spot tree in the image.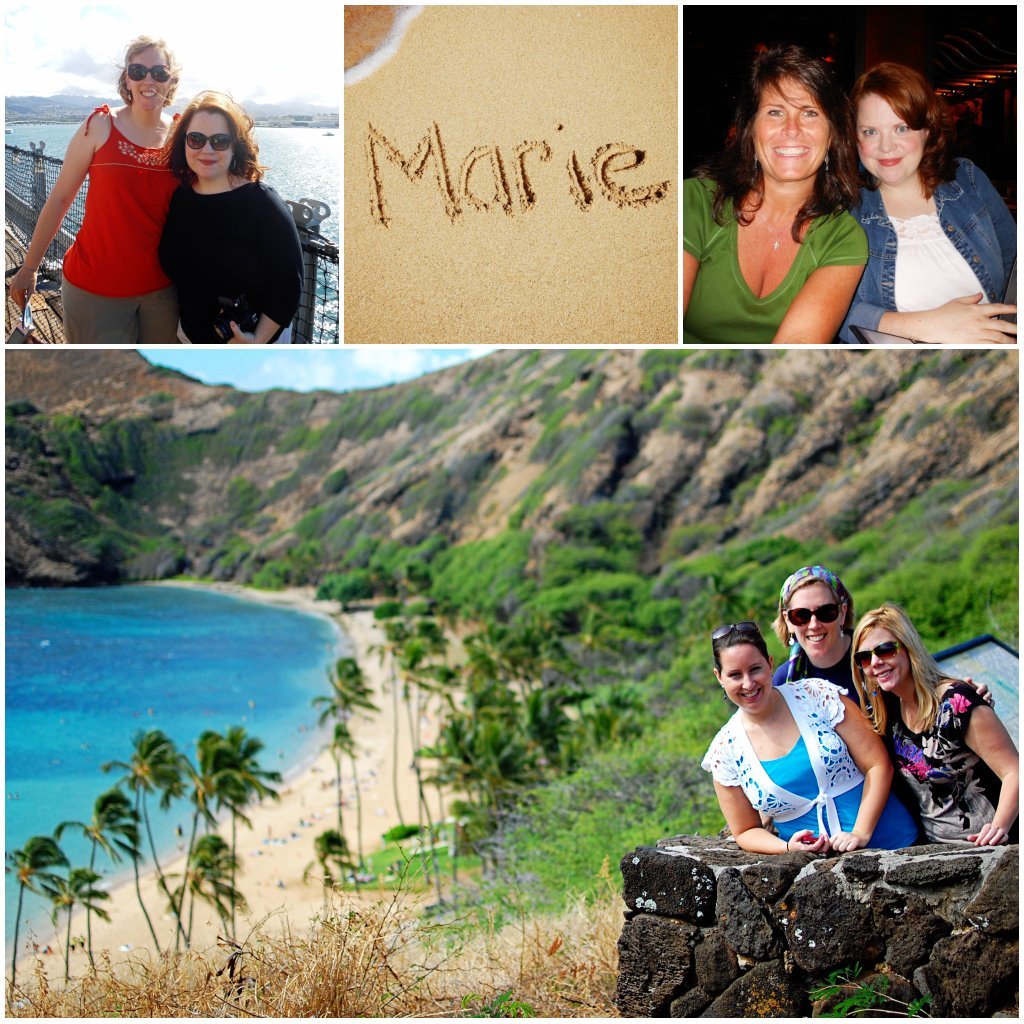
tree found at BBox(102, 727, 197, 943).
